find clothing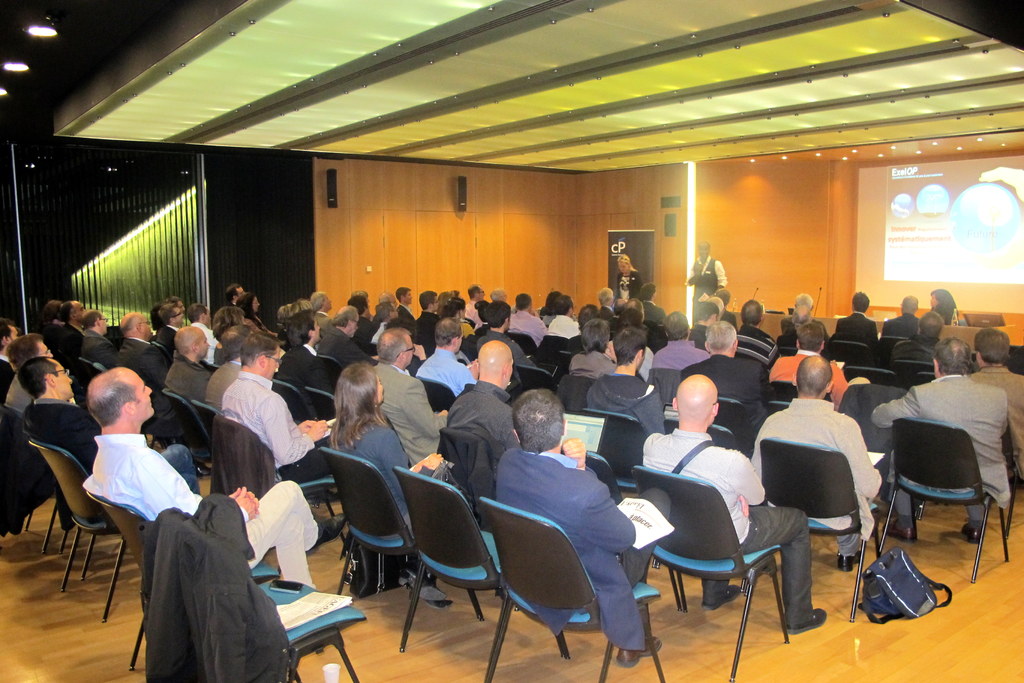
box(328, 405, 422, 531)
